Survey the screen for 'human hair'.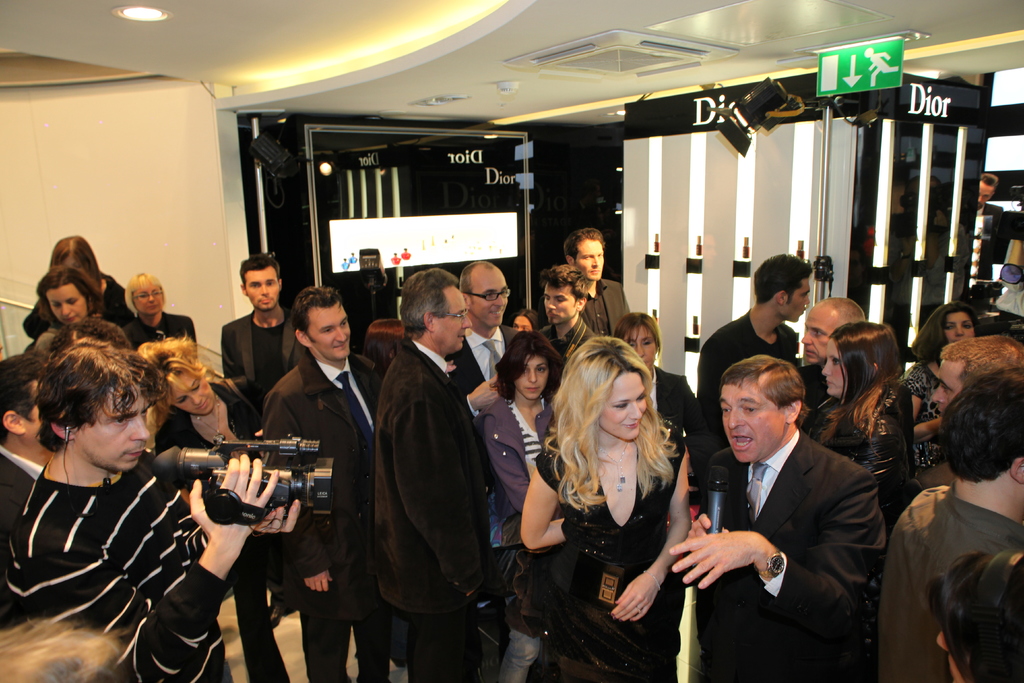
Survey found: box(122, 270, 166, 309).
